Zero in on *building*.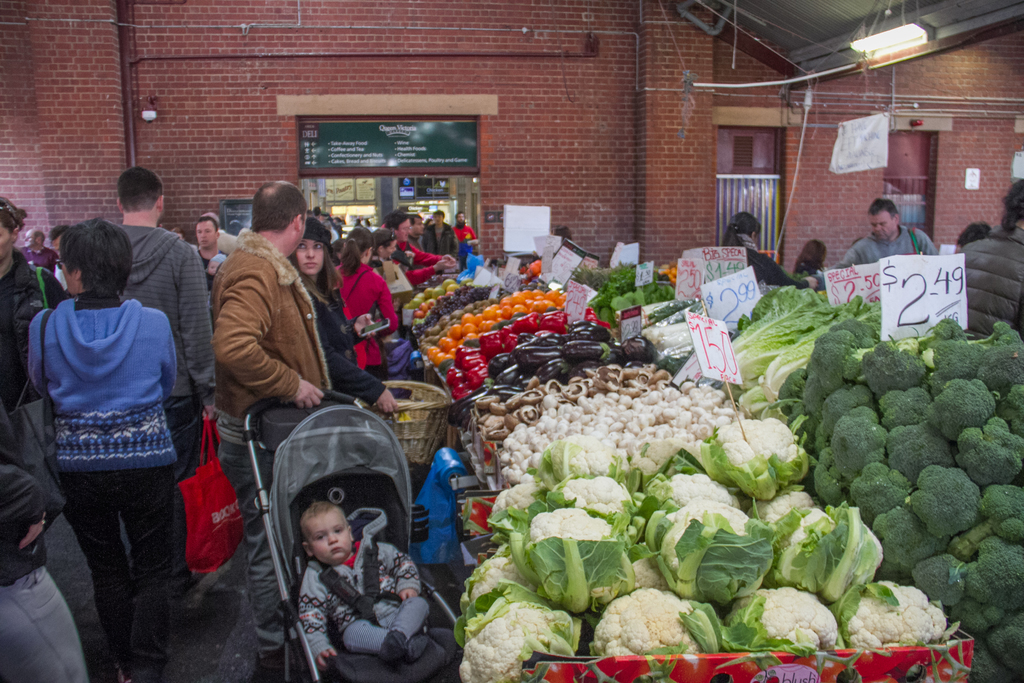
Zeroed in: x1=0, y1=0, x2=1023, y2=272.
